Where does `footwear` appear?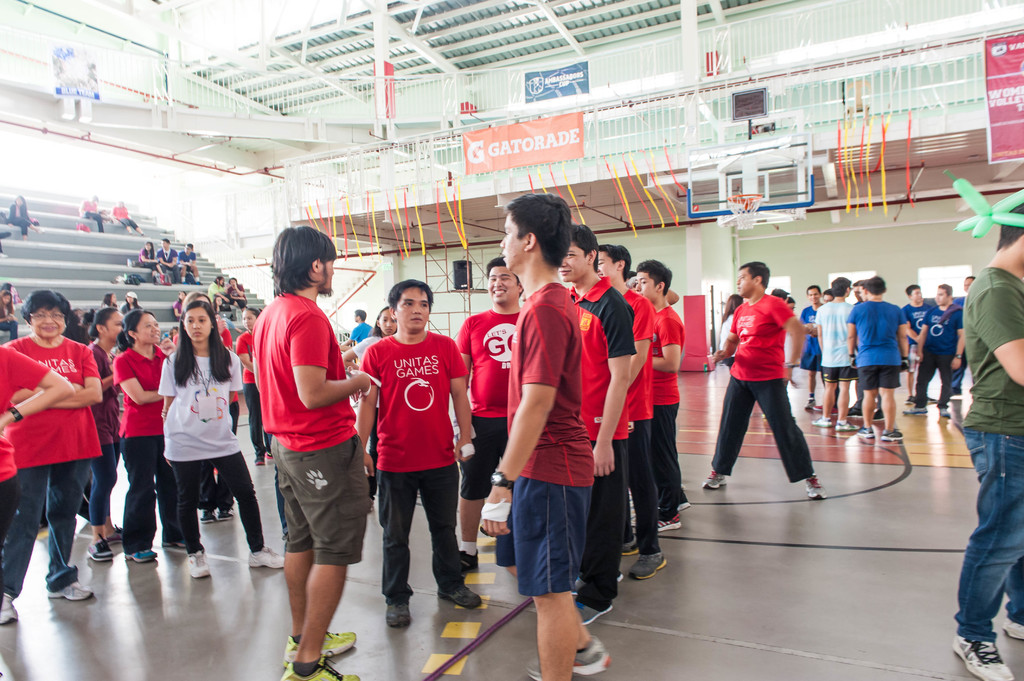
Appears at crop(432, 573, 479, 609).
